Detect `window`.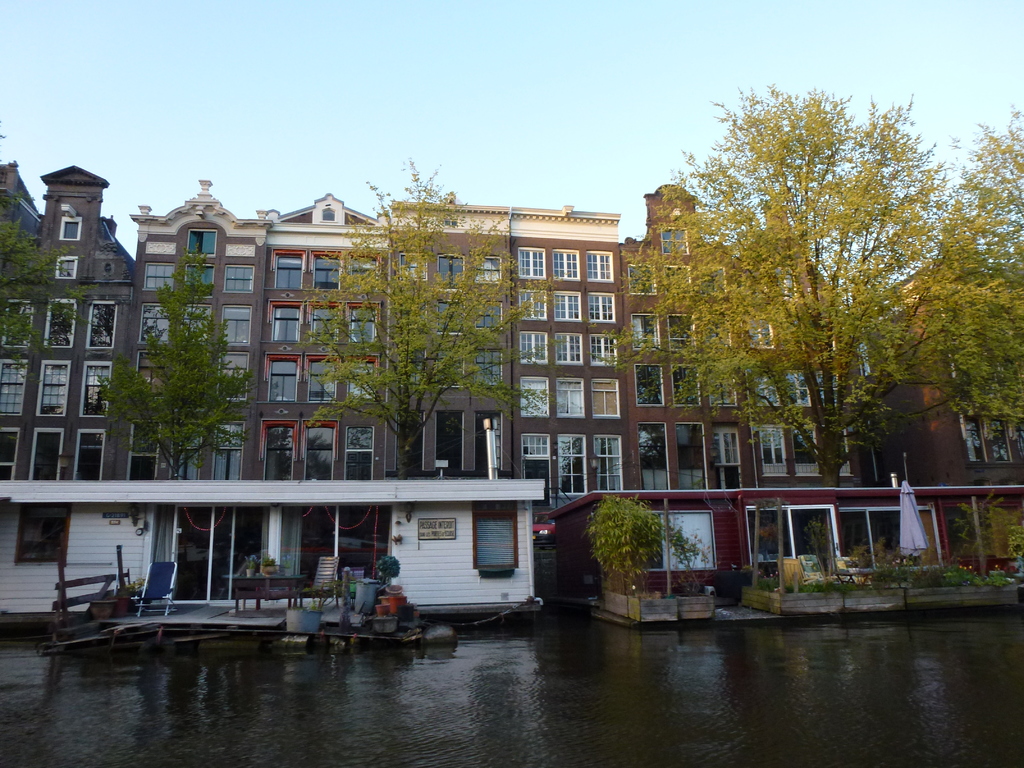
Detected at bbox(180, 303, 208, 347).
